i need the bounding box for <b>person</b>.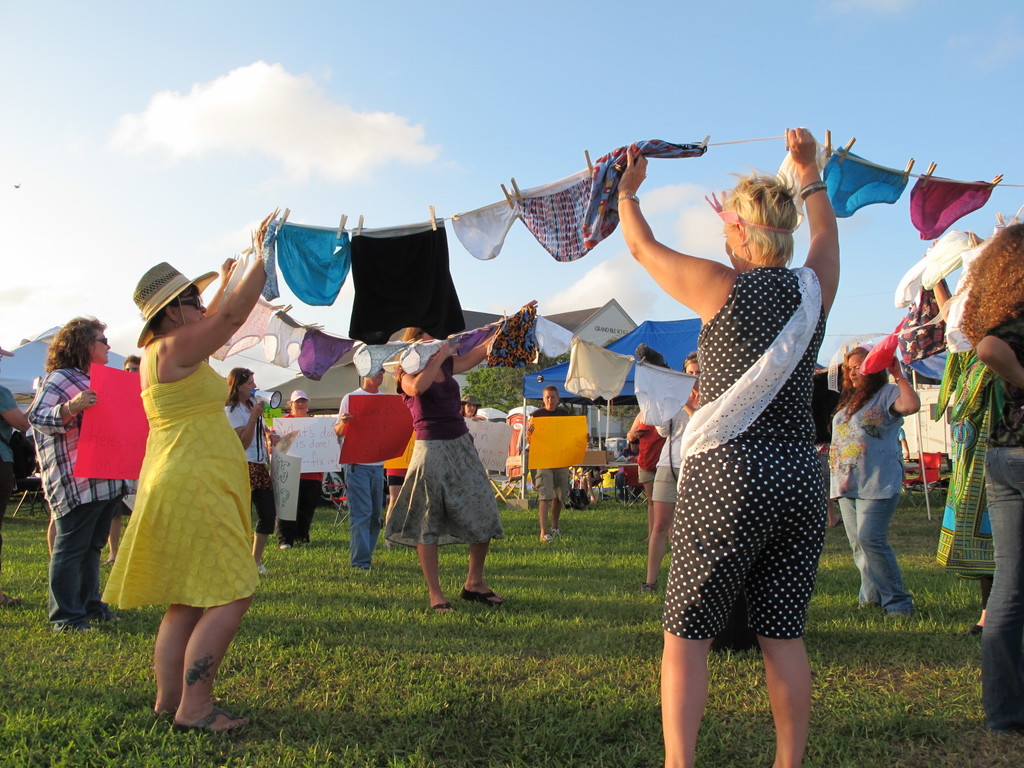
Here it is: l=22, t=296, r=122, b=653.
